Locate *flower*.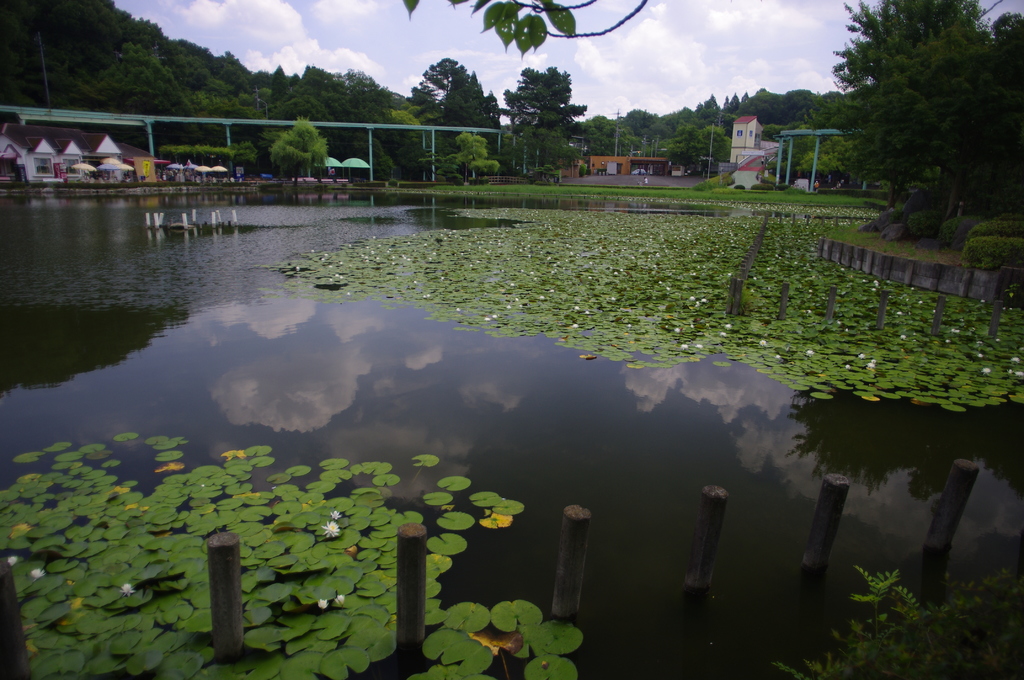
Bounding box: 331 506 342 521.
